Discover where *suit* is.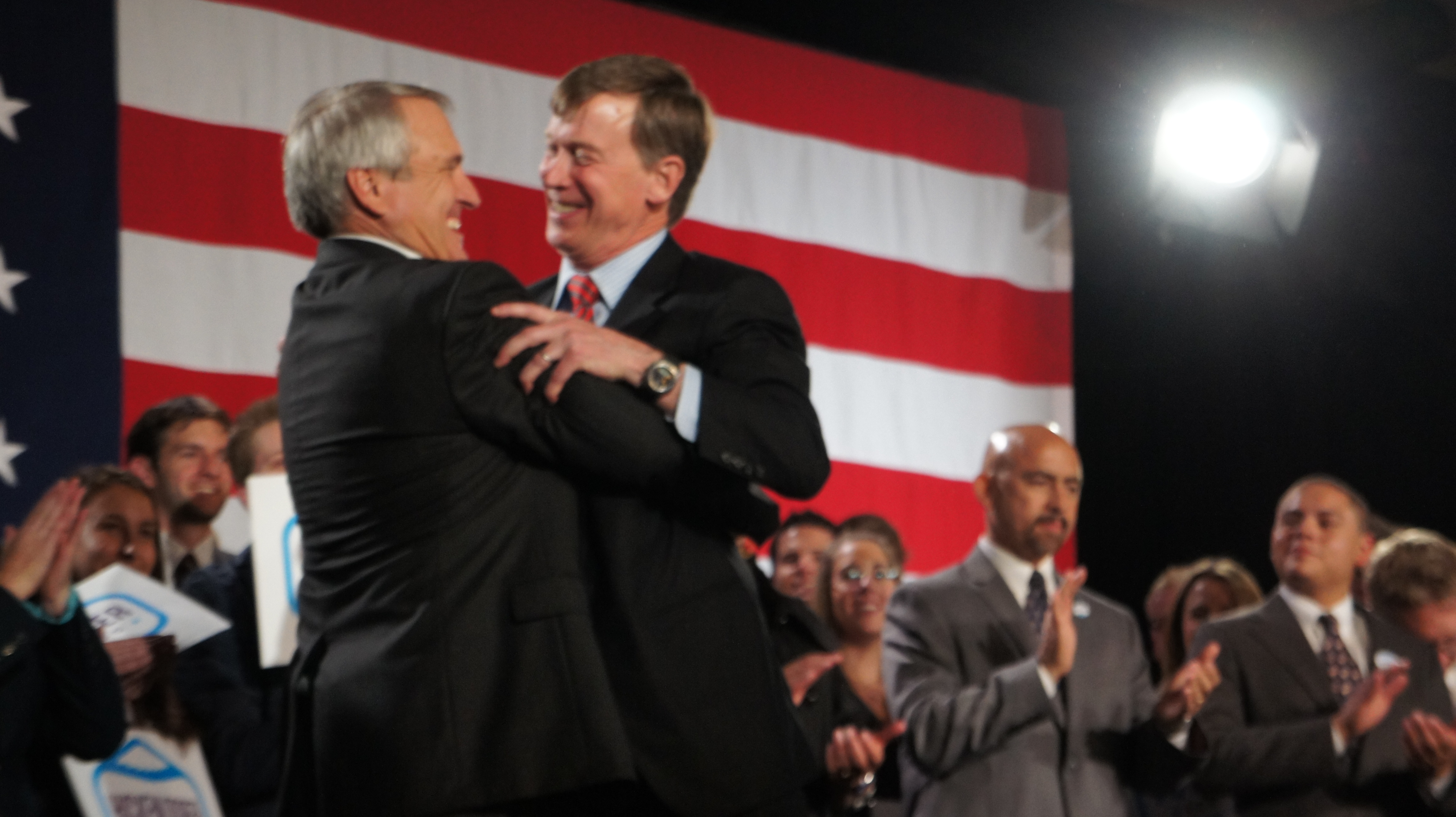
Discovered at bbox=[374, 185, 461, 259].
